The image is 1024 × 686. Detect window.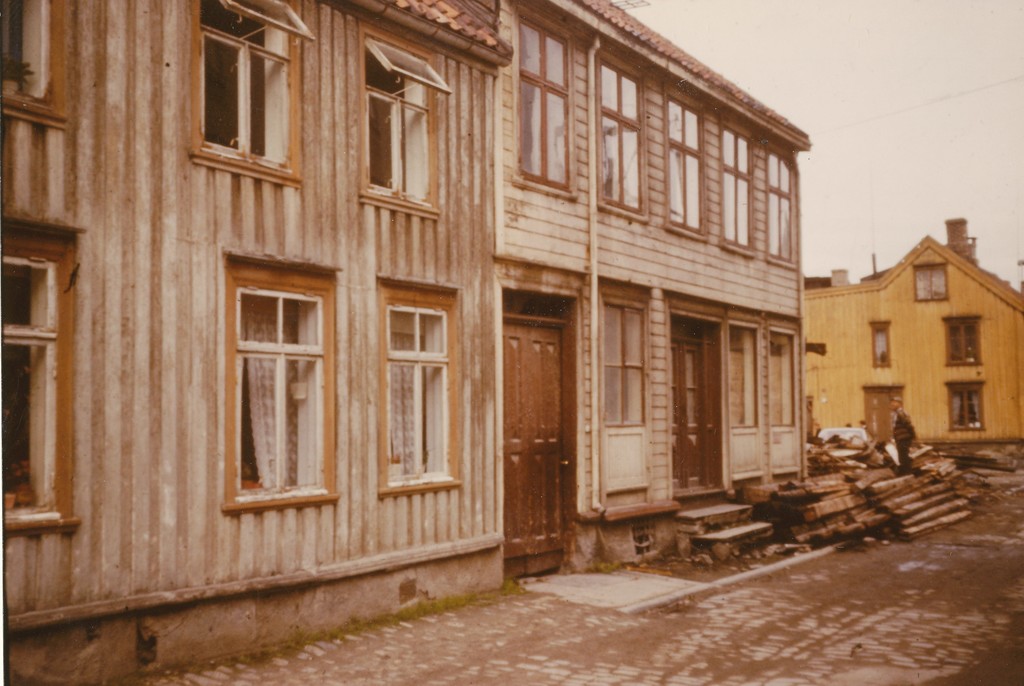
Detection: select_region(516, 12, 571, 196).
